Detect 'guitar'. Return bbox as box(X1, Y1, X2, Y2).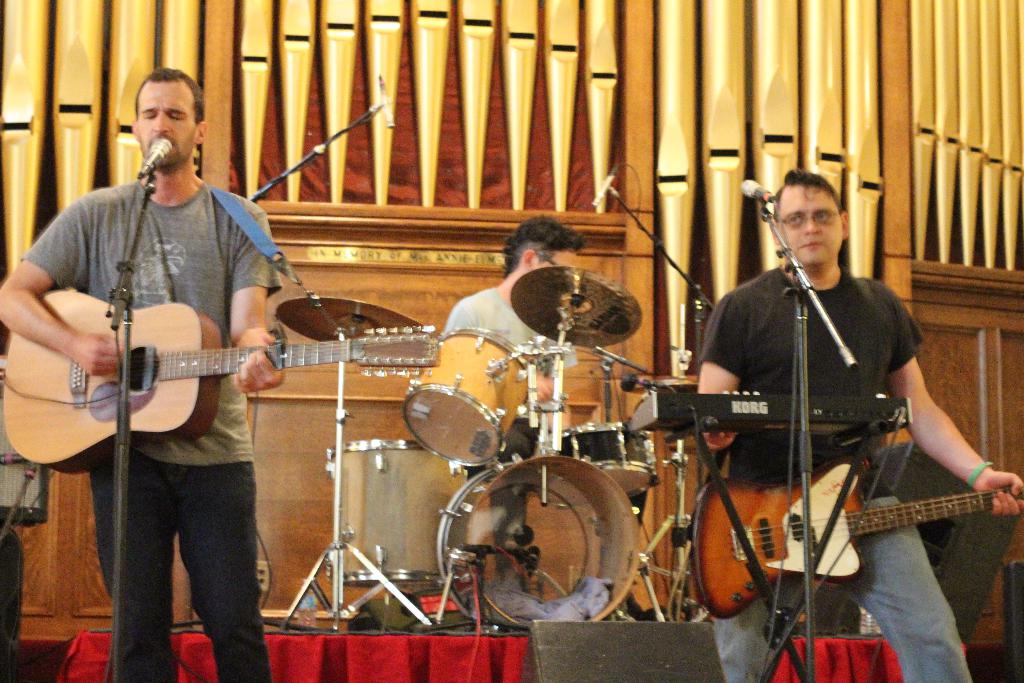
box(692, 450, 1023, 620).
